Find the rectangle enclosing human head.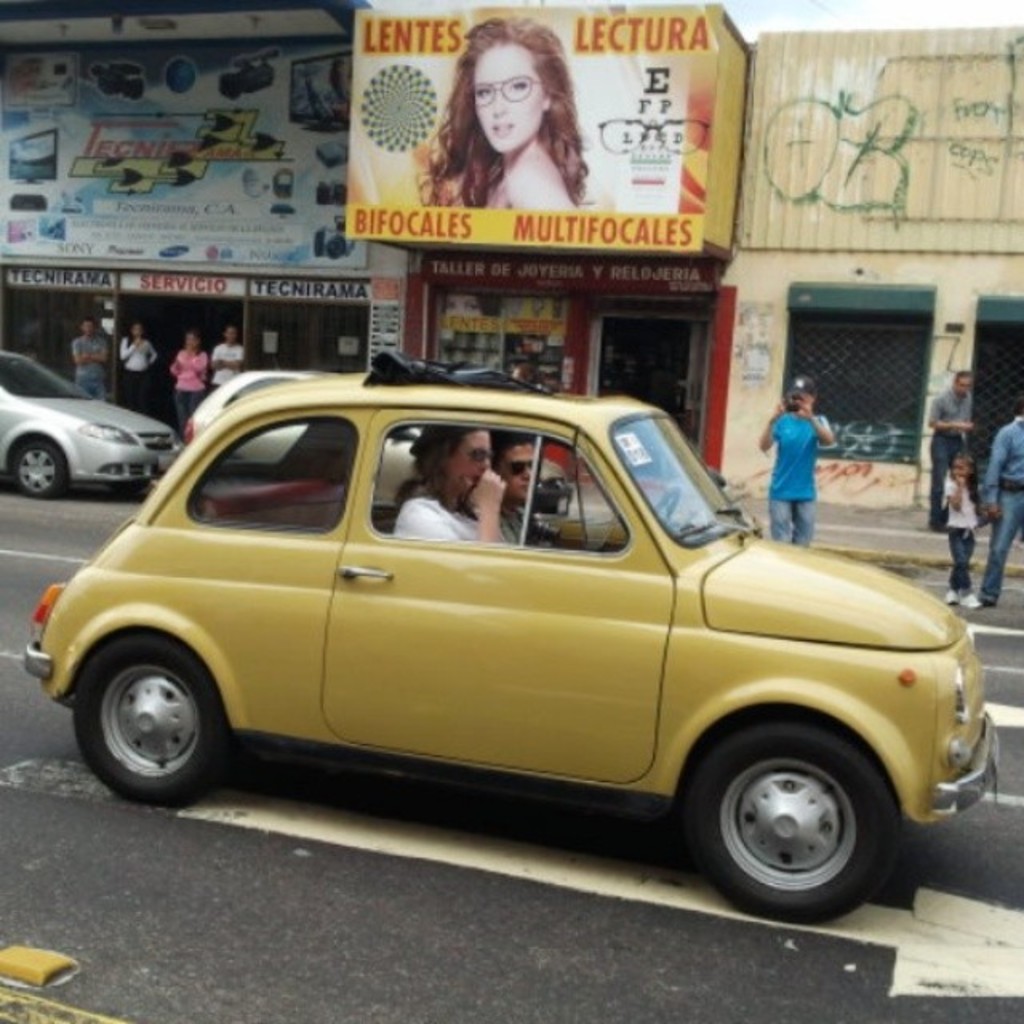
bbox(787, 381, 811, 406).
